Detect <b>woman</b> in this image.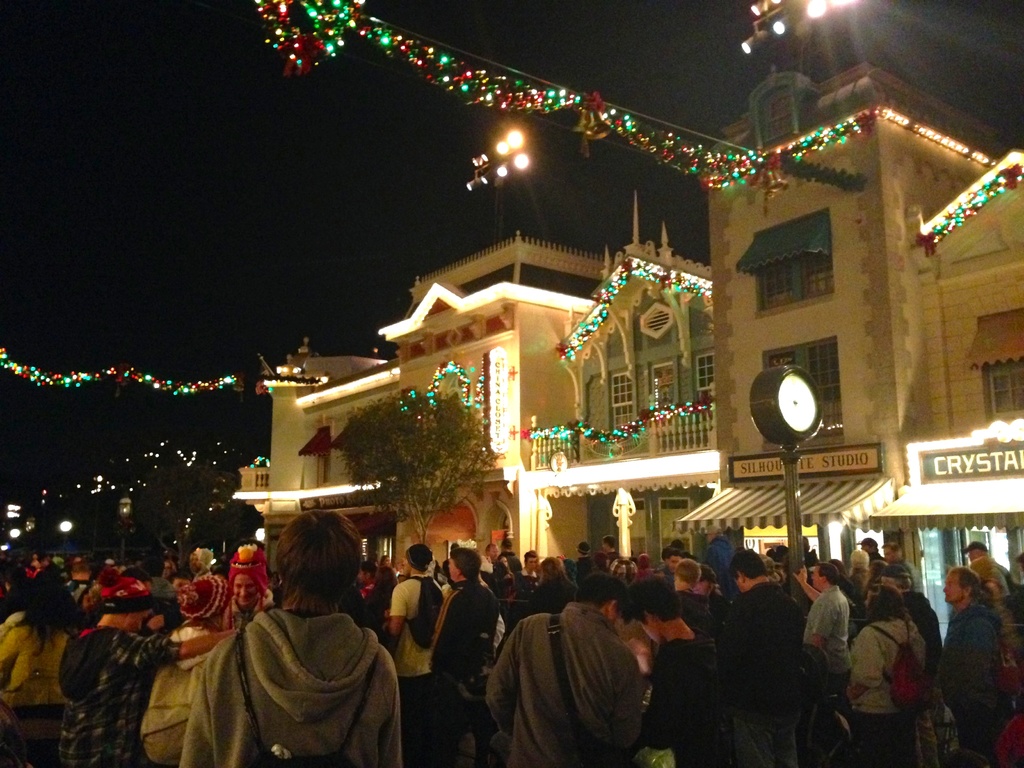
Detection: box=[0, 570, 86, 707].
